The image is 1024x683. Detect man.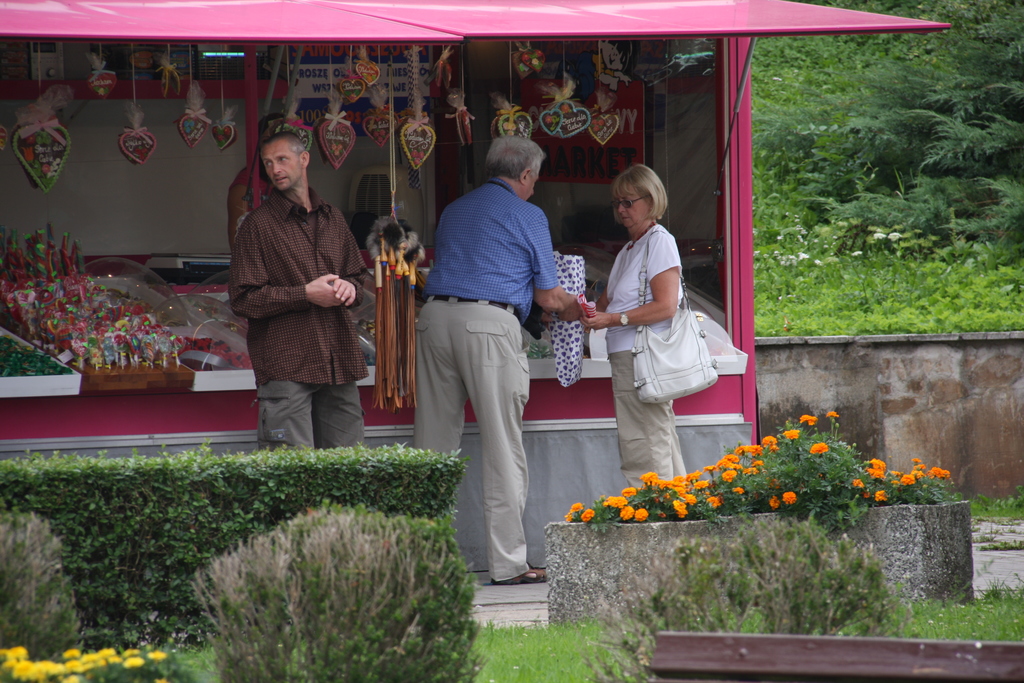
Detection: <region>230, 133, 371, 453</region>.
